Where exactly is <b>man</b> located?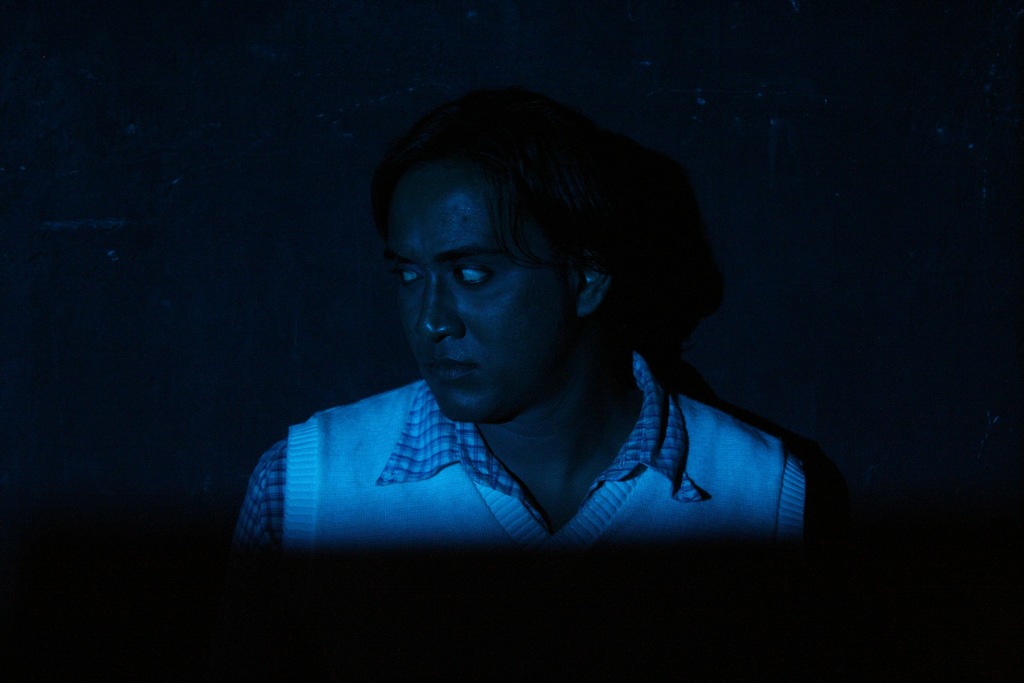
Its bounding box is (209, 91, 831, 611).
